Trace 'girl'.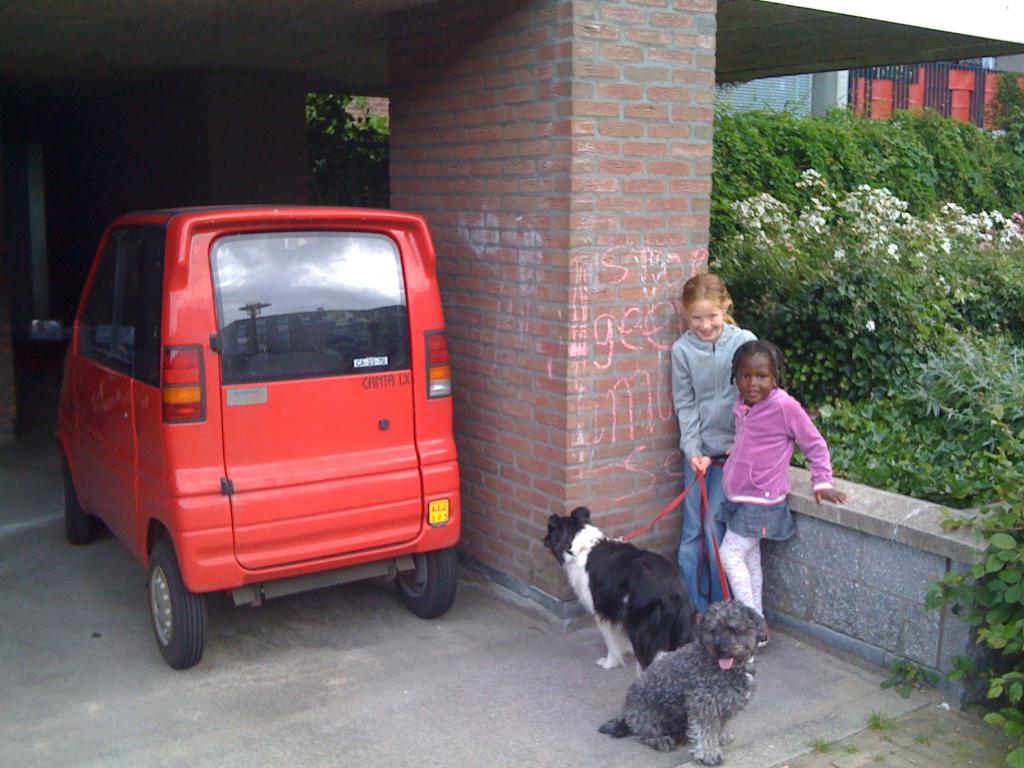
Traced to region(712, 336, 847, 647).
